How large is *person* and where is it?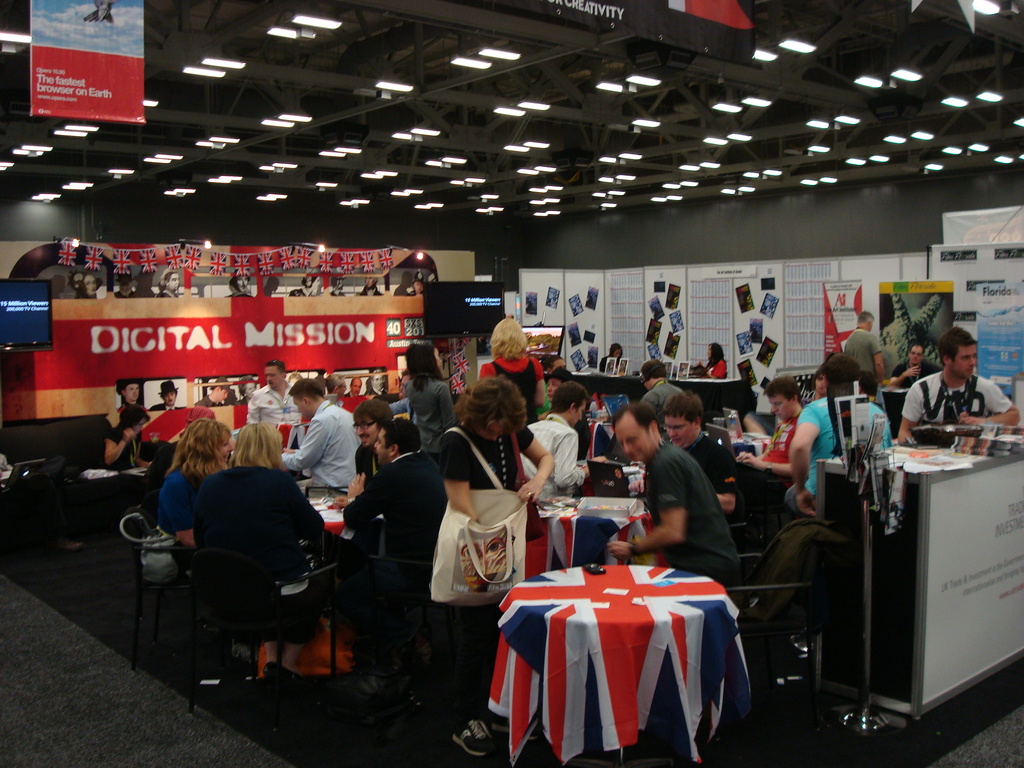
Bounding box: box(344, 376, 364, 399).
